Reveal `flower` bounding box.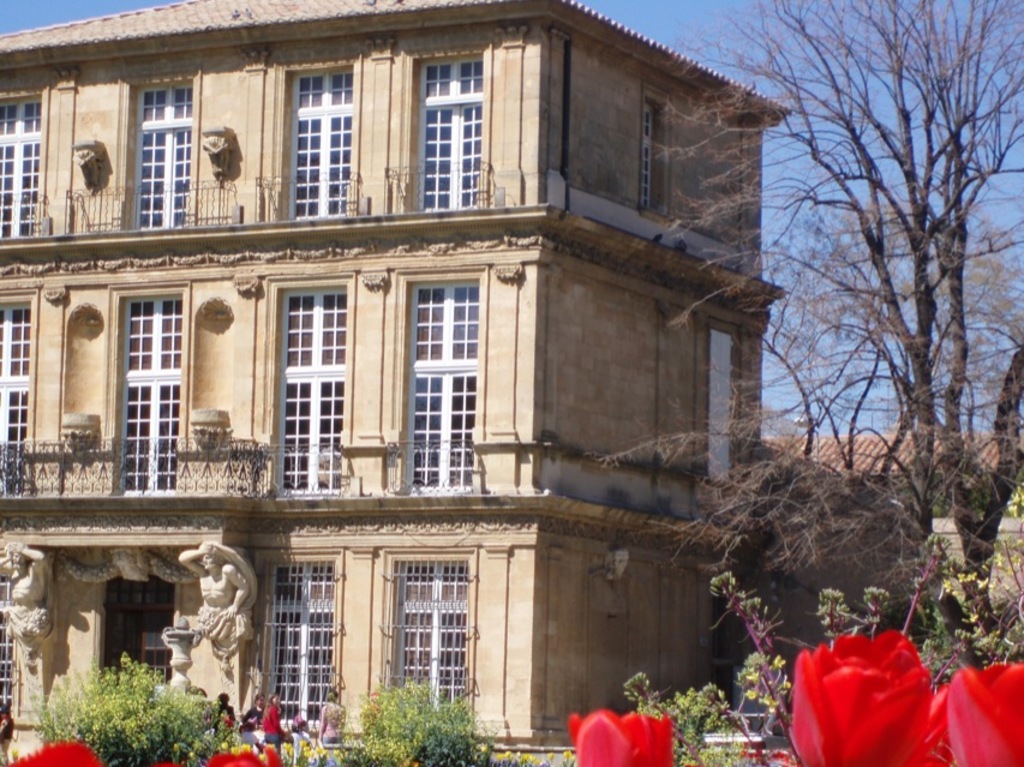
Revealed: <region>932, 661, 1023, 766</region>.
